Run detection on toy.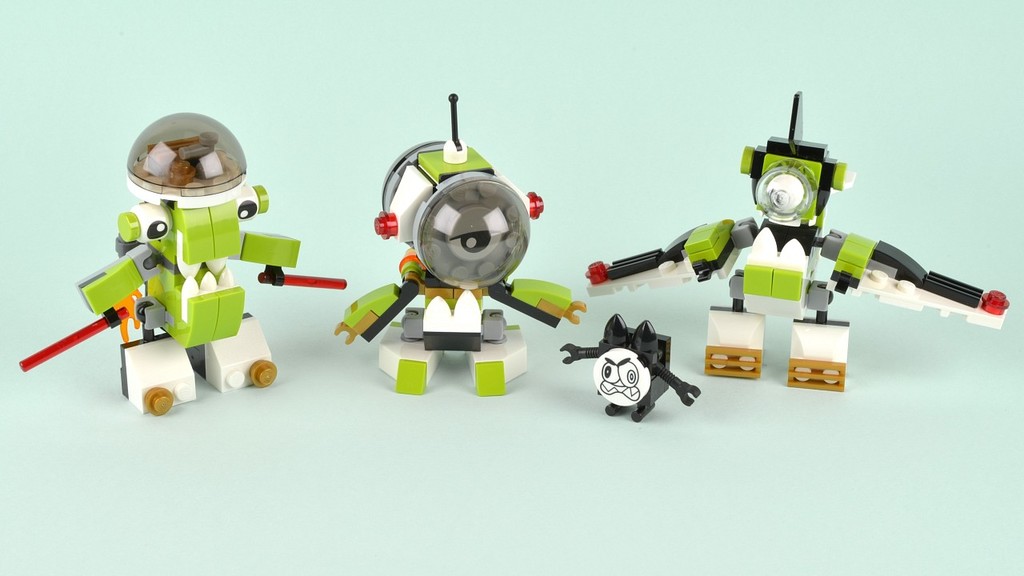
Result: (left=583, top=87, right=994, bottom=382).
